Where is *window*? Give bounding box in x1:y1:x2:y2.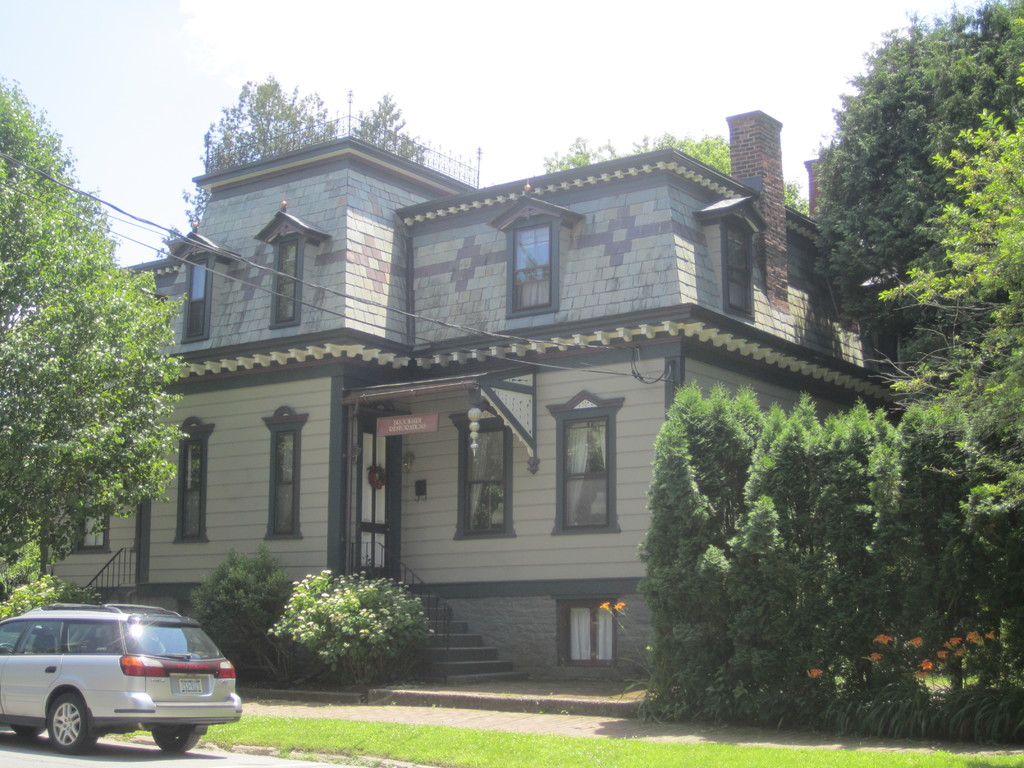
460:422:512:533.
